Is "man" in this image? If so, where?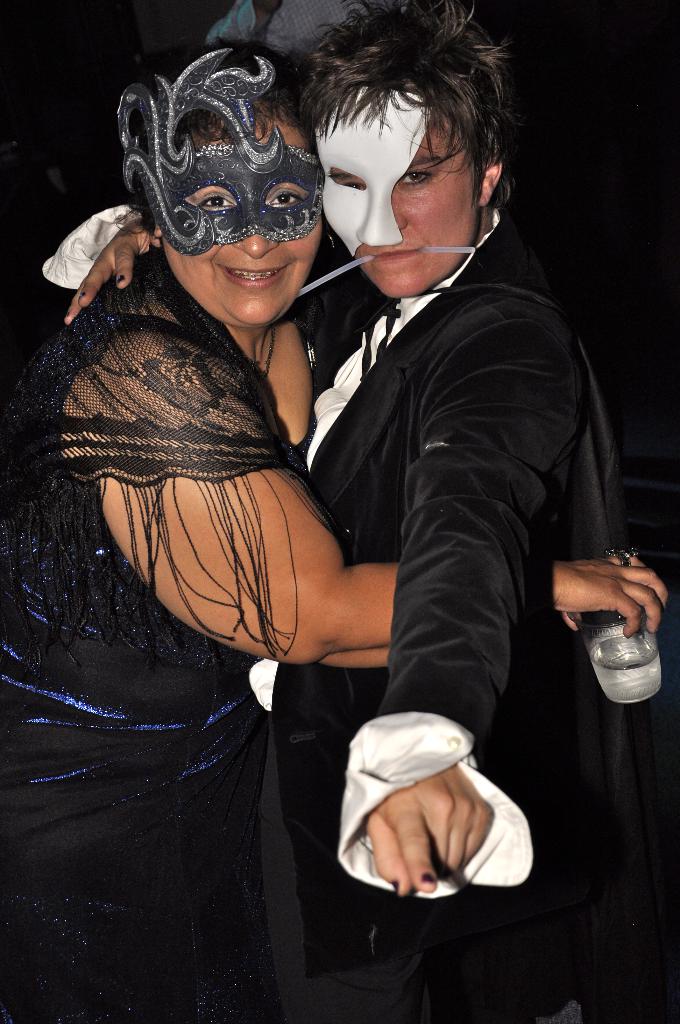
Yes, at {"left": 250, "top": 61, "right": 611, "bottom": 814}.
